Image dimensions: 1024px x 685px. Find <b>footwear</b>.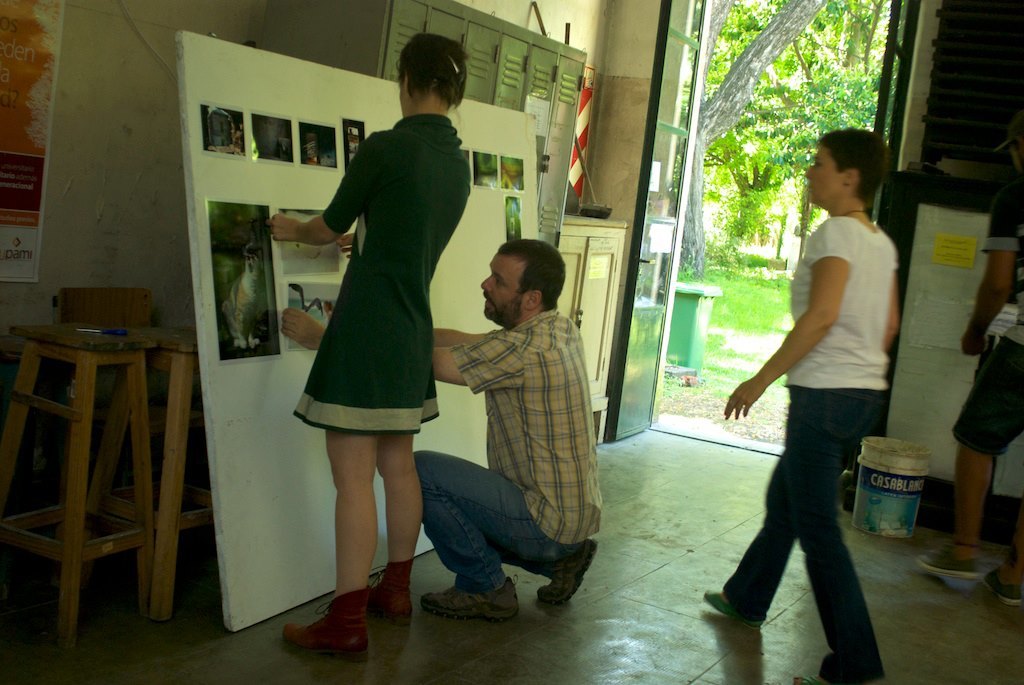
box(973, 557, 1023, 611).
